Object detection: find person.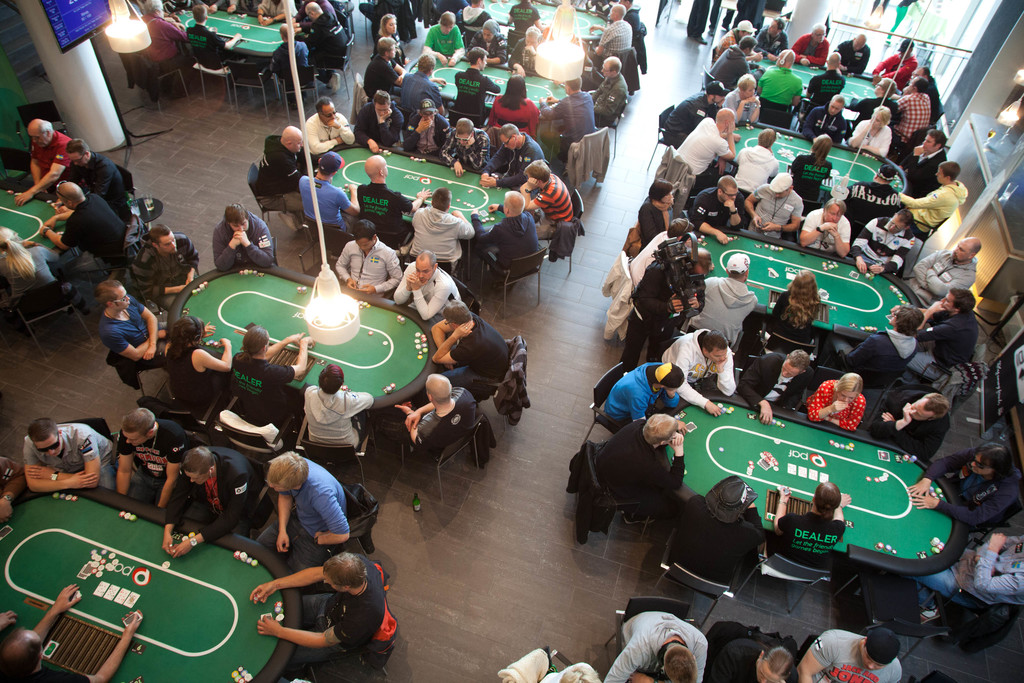
(x1=478, y1=203, x2=545, y2=308).
